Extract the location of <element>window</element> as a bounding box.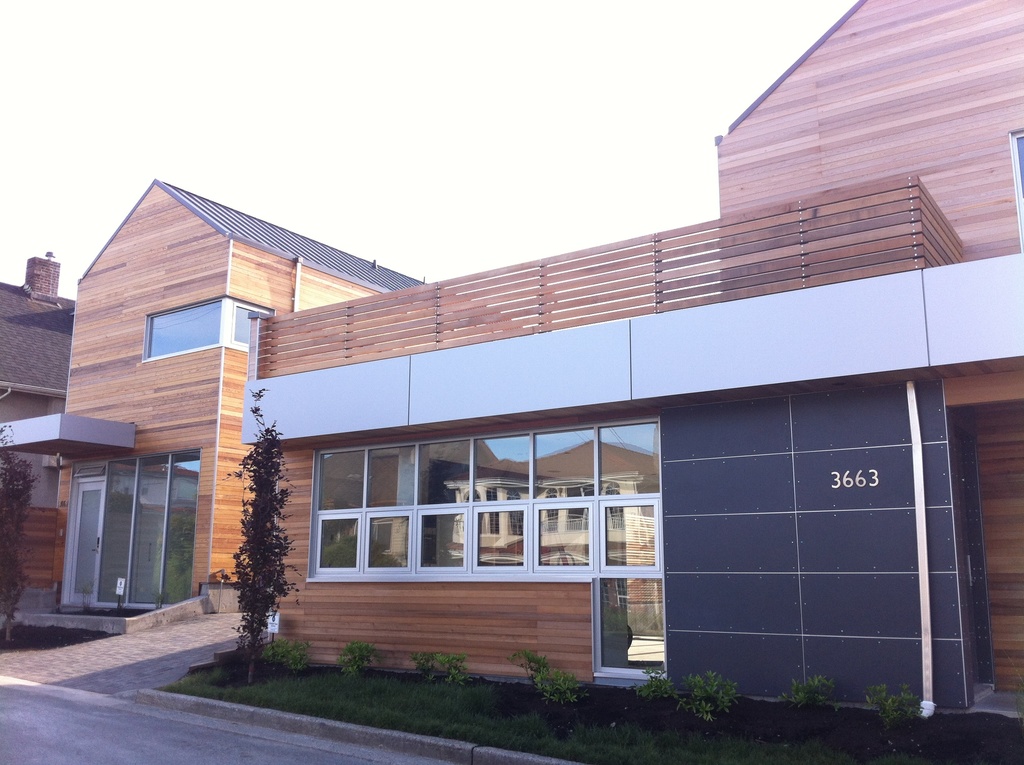
{"left": 138, "top": 291, "right": 227, "bottom": 351}.
